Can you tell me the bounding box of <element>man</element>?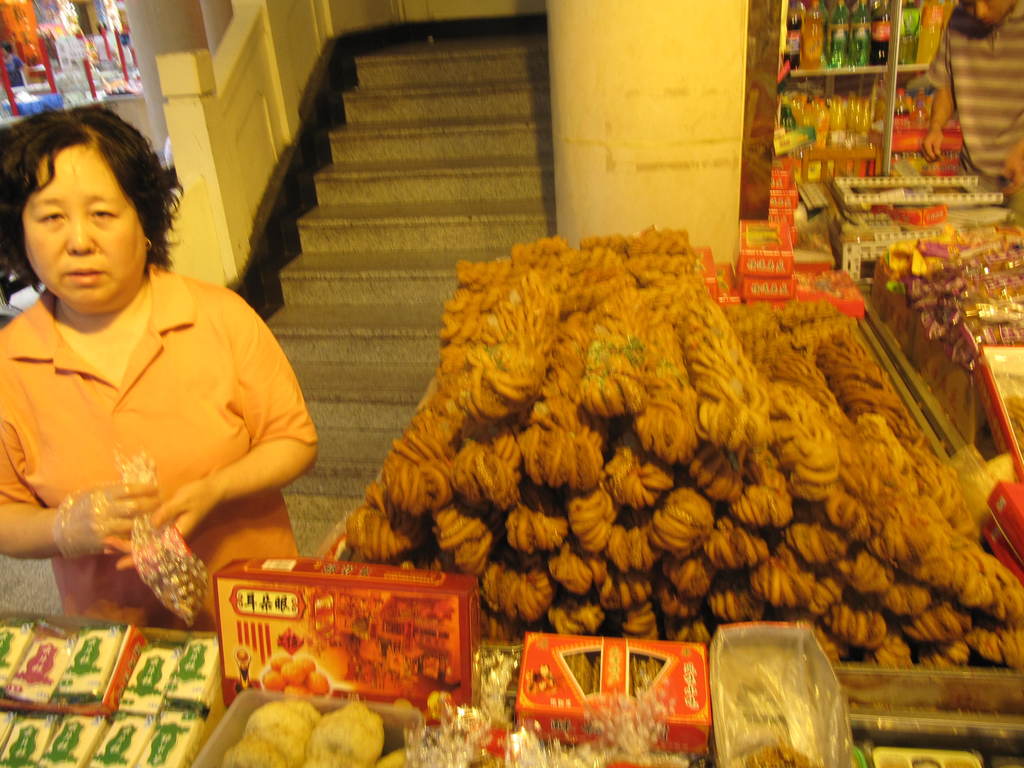
left=916, top=0, right=1023, bottom=223.
